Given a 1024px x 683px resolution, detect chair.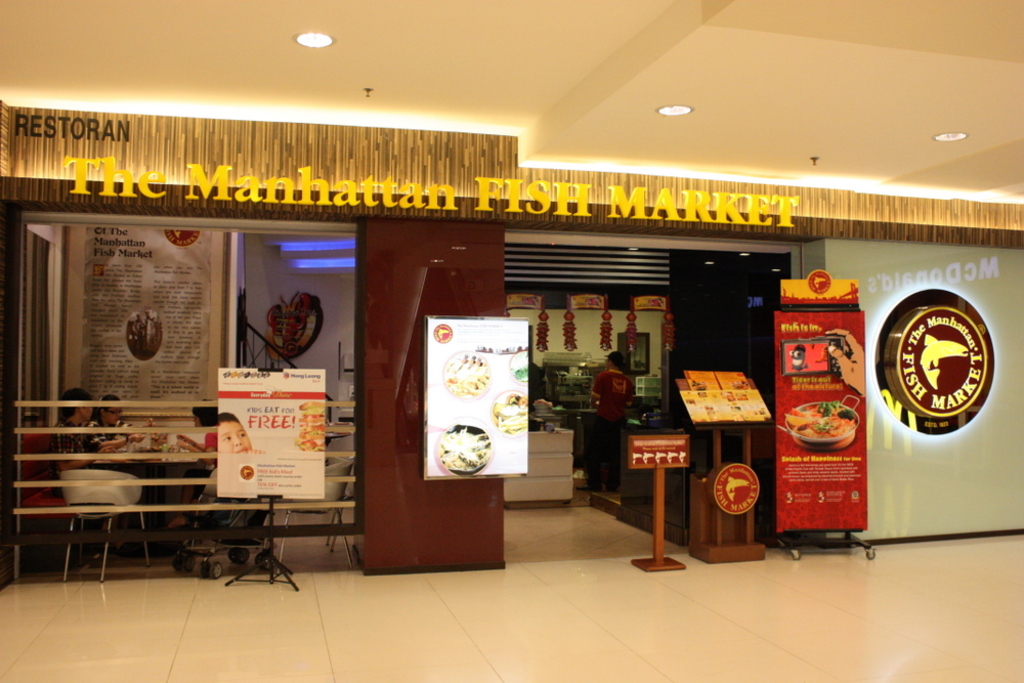
[269, 454, 351, 567].
